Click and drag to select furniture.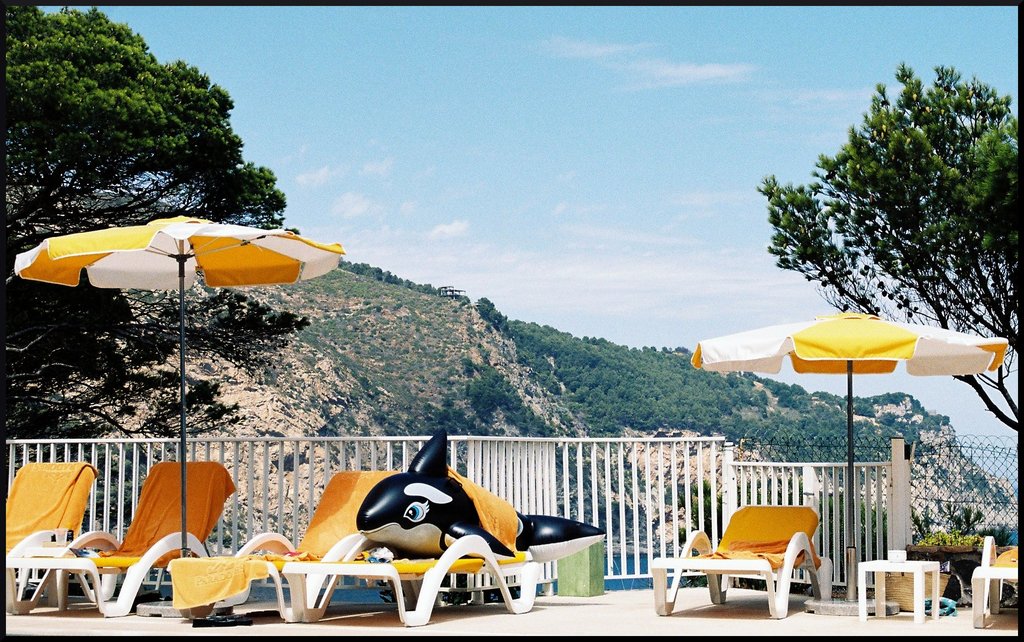
Selection: (165,470,403,623).
